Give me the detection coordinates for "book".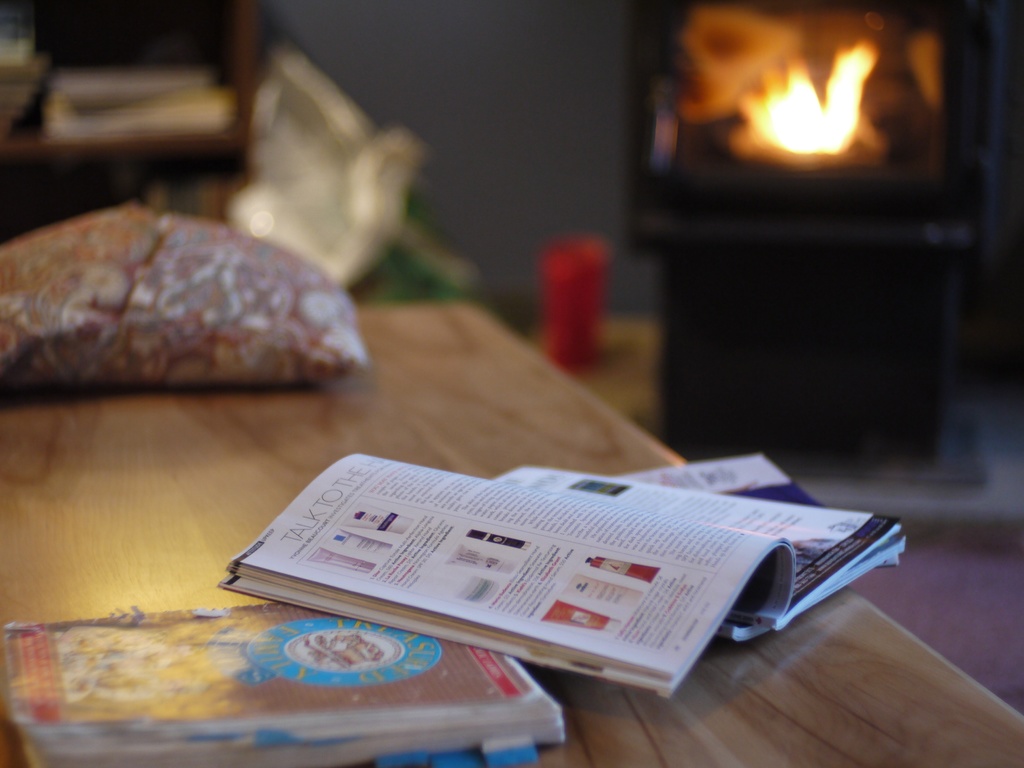
(x1=218, y1=459, x2=916, y2=694).
